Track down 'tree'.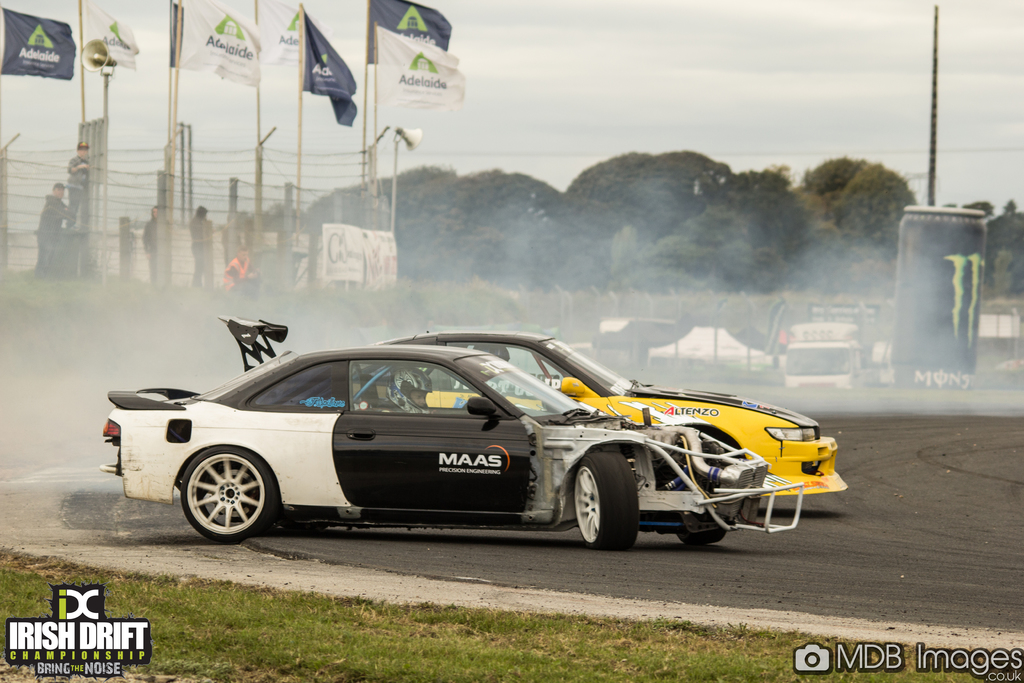
Tracked to {"left": 235, "top": 147, "right": 1023, "bottom": 303}.
